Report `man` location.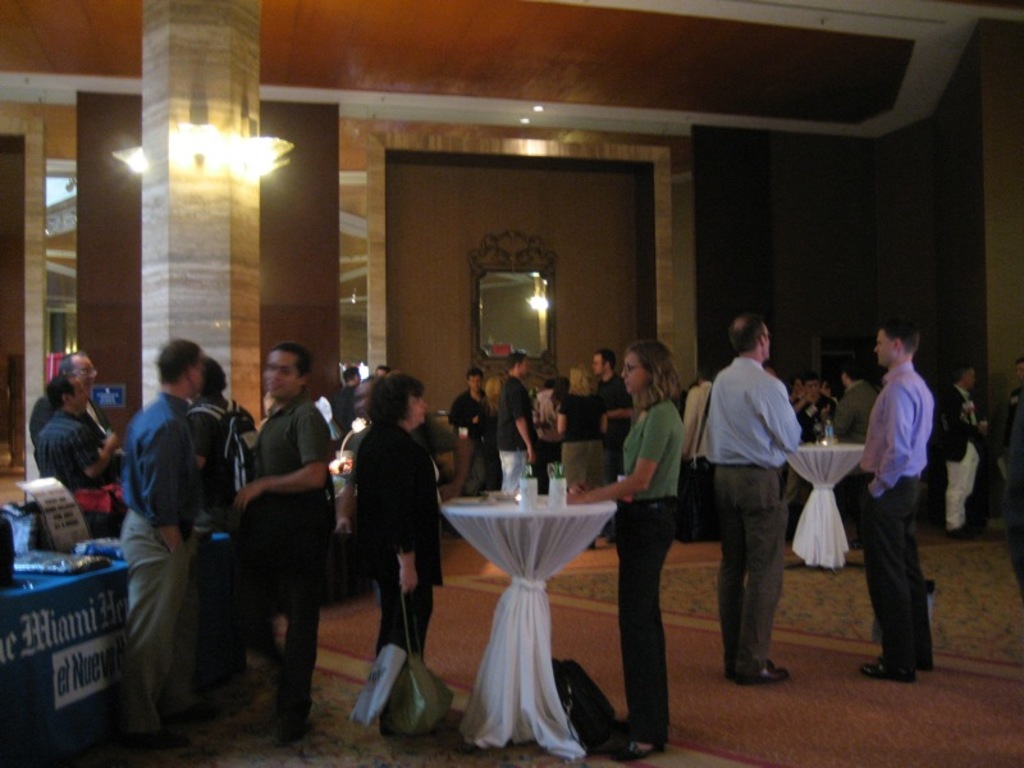
Report: left=447, top=369, right=490, bottom=498.
